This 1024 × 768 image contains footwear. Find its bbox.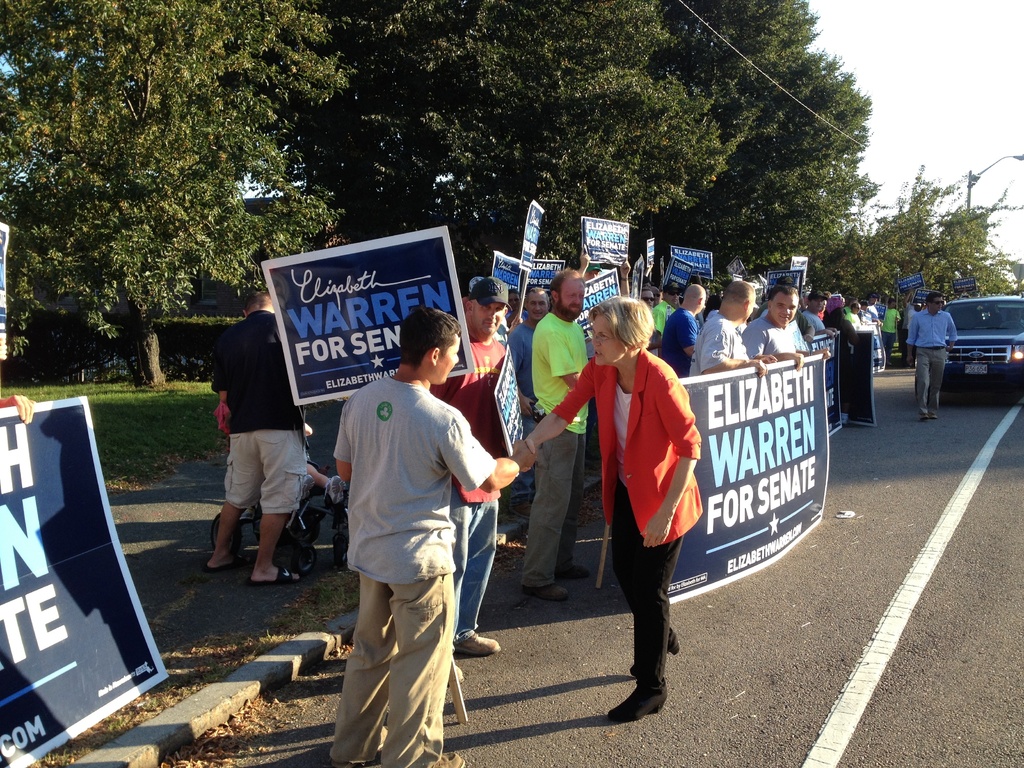
[x1=607, y1=681, x2=668, y2=724].
